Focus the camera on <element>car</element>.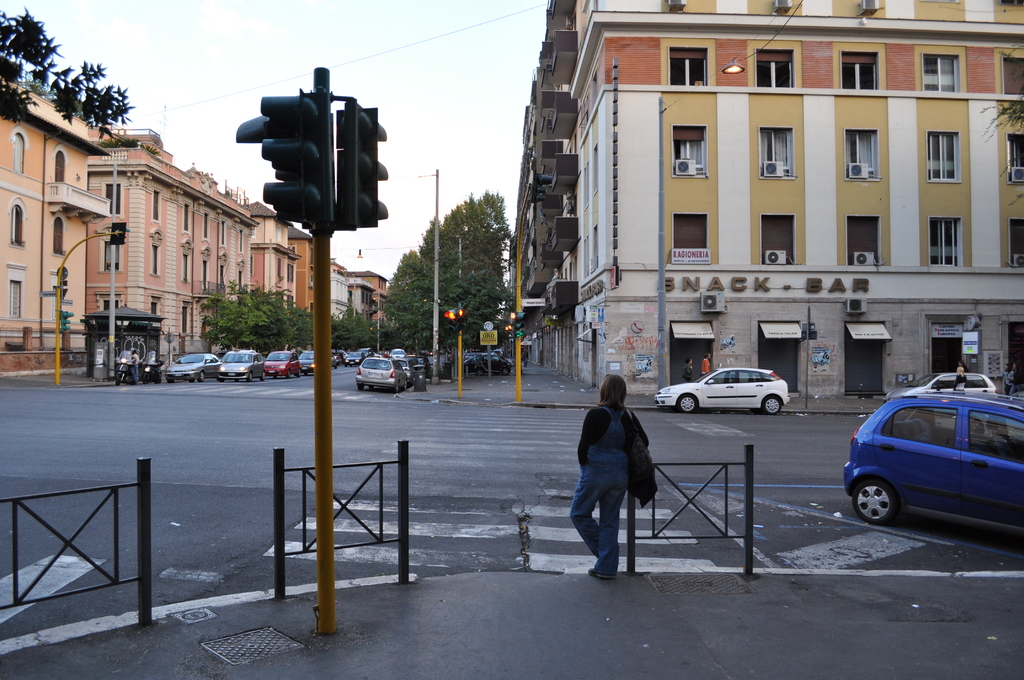
Focus region: (left=460, top=355, right=511, bottom=369).
